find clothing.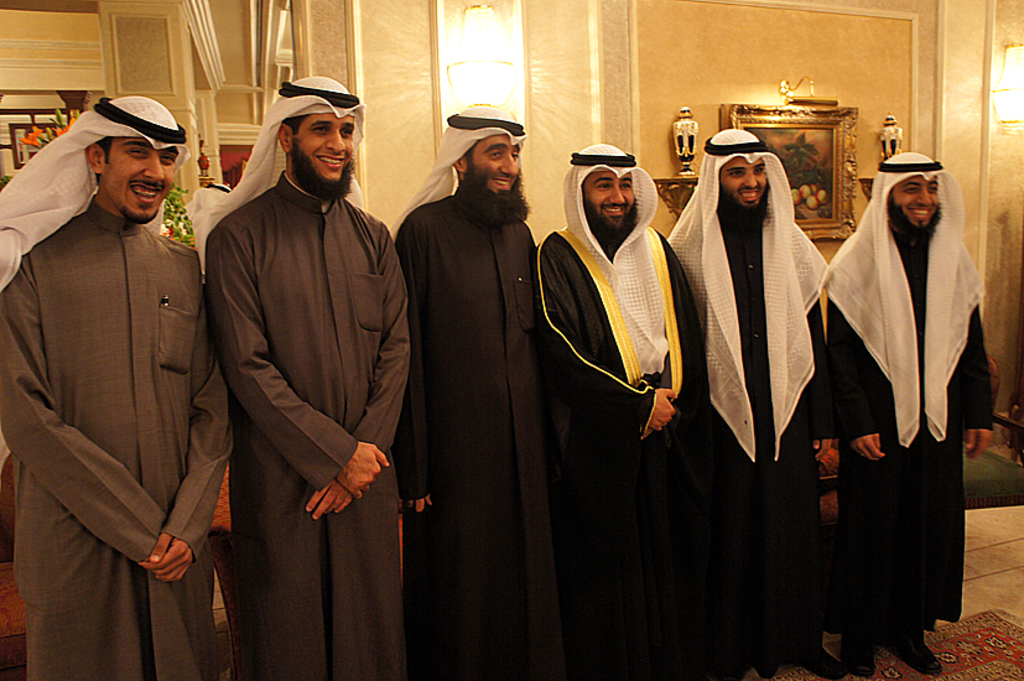
bbox=[0, 95, 234, 680].
